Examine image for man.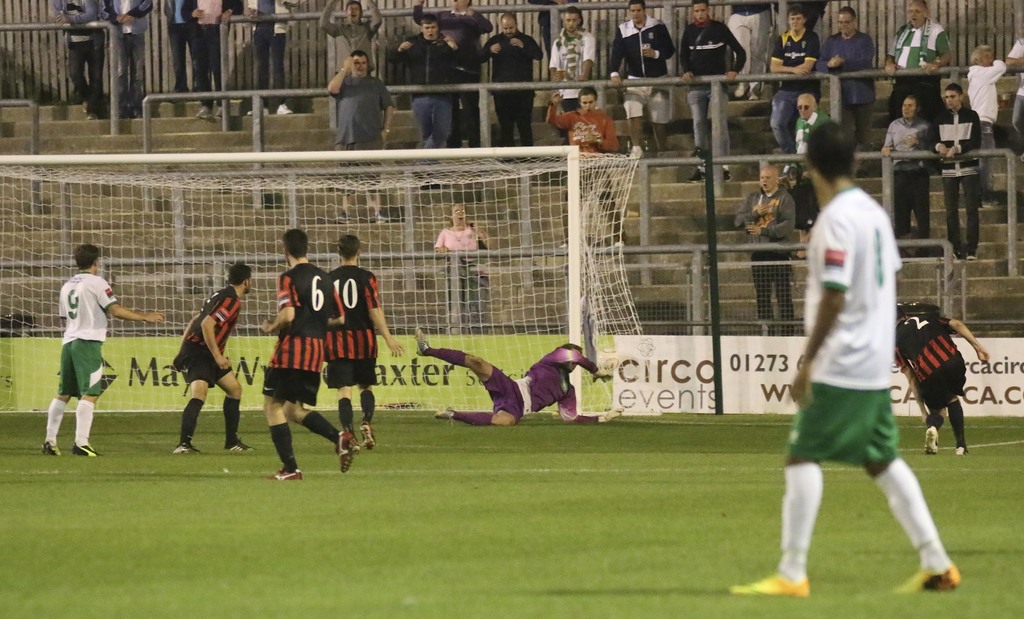
Examination result: bbox=[172, 266, 260, 454].
